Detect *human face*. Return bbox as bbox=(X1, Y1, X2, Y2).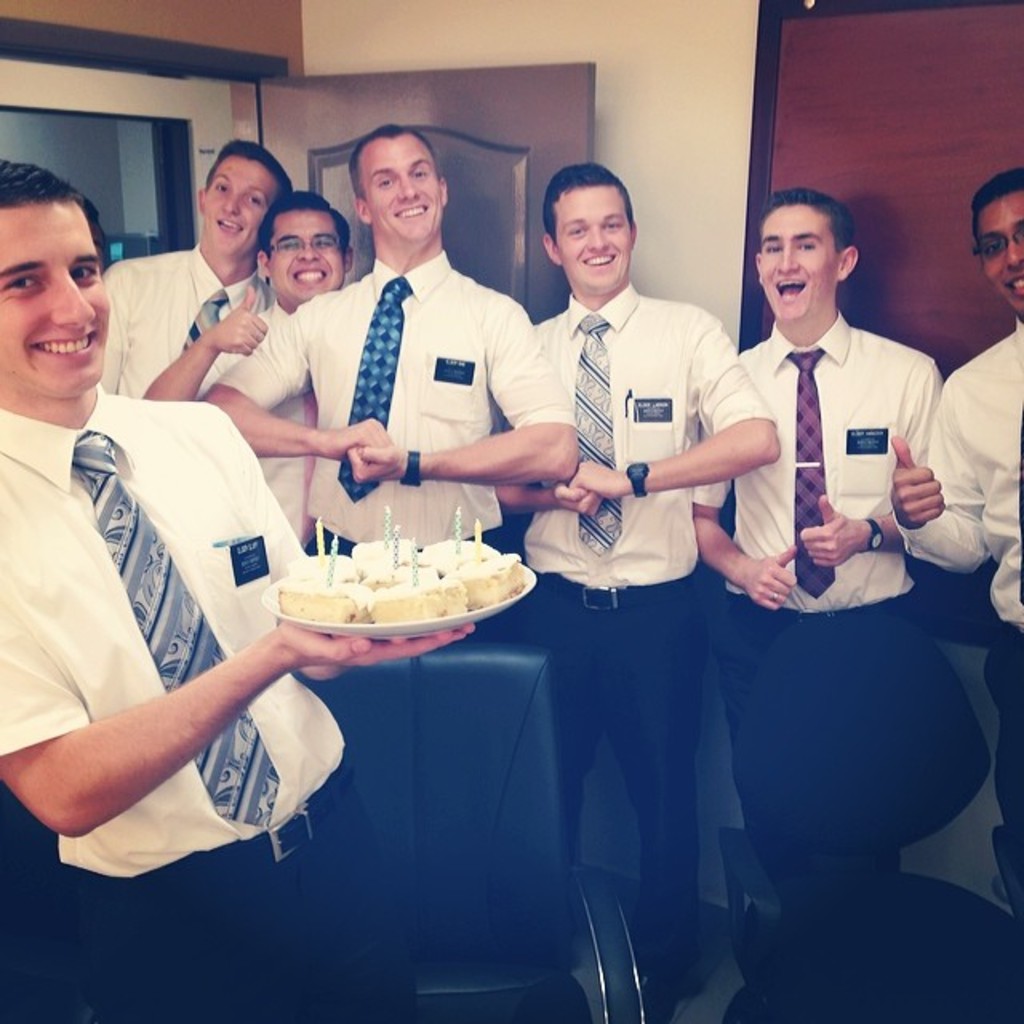
bbox=(0, 198, 109, 406).
